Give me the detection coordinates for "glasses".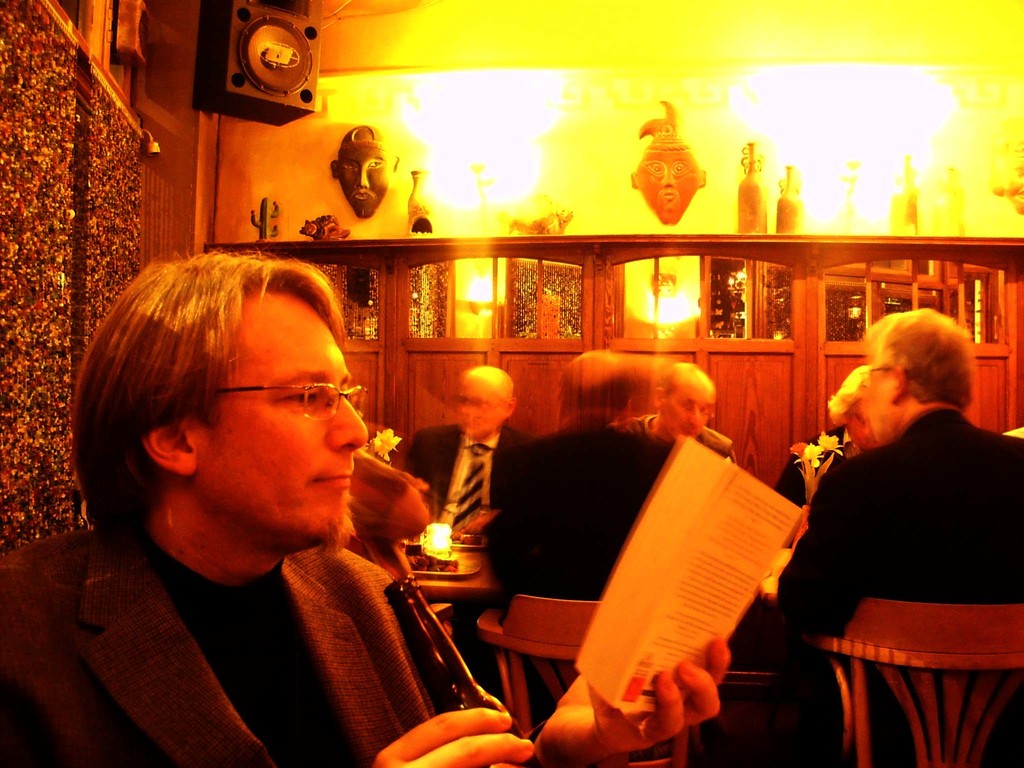
{"left": 861, "top": 367, "right": 906, "bottom": 383}.
